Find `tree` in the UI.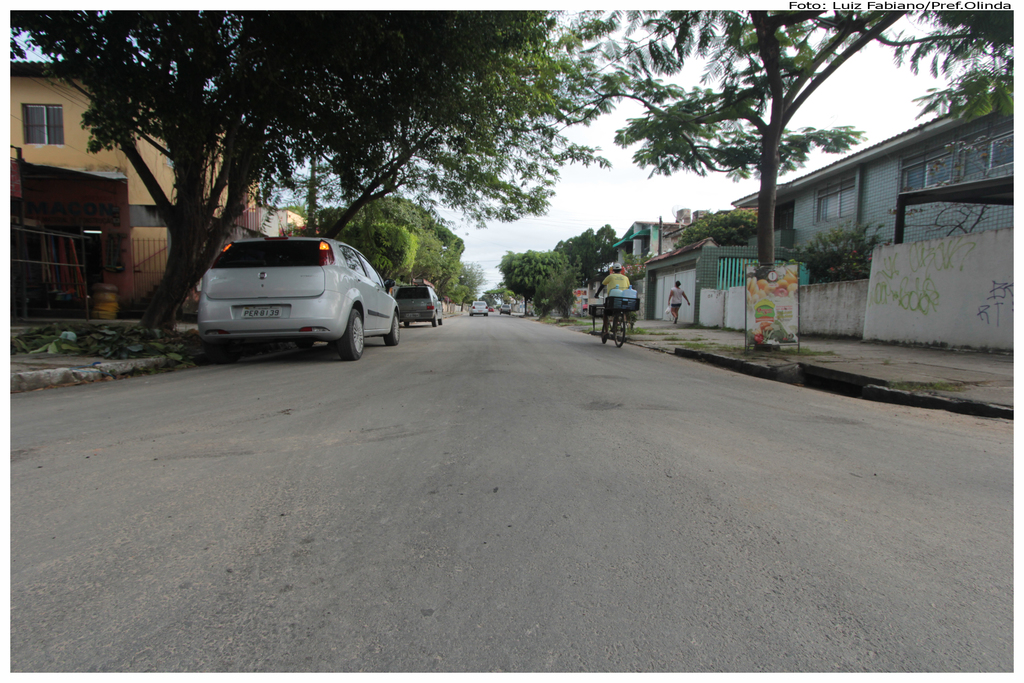
UI element at bbox(271, 9, 614, 239).
